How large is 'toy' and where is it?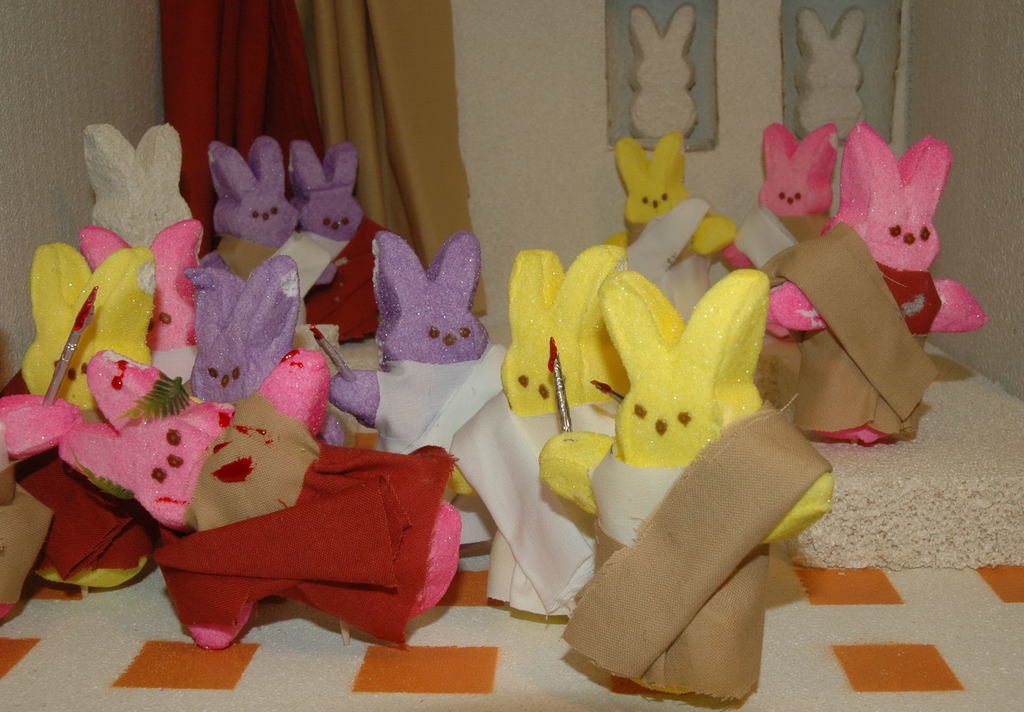
Bounding box: bbox=[199, 140, 334, 328].
